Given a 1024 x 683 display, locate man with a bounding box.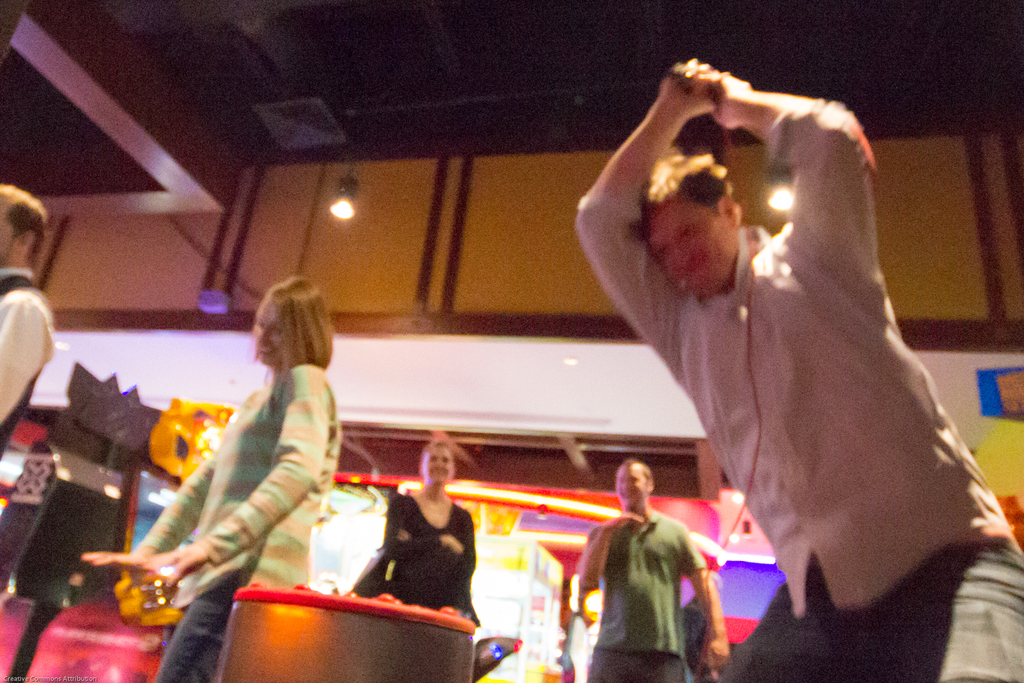
Located: 0,186,60,473.
